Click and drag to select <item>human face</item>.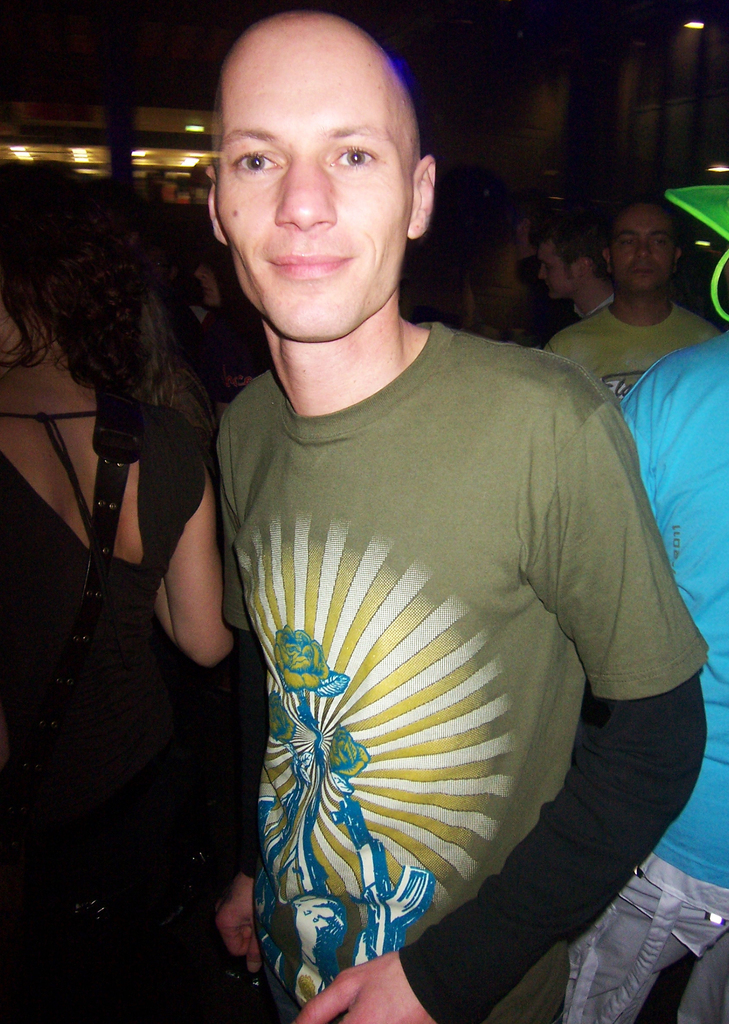
Selection: 214,38,414,339.
